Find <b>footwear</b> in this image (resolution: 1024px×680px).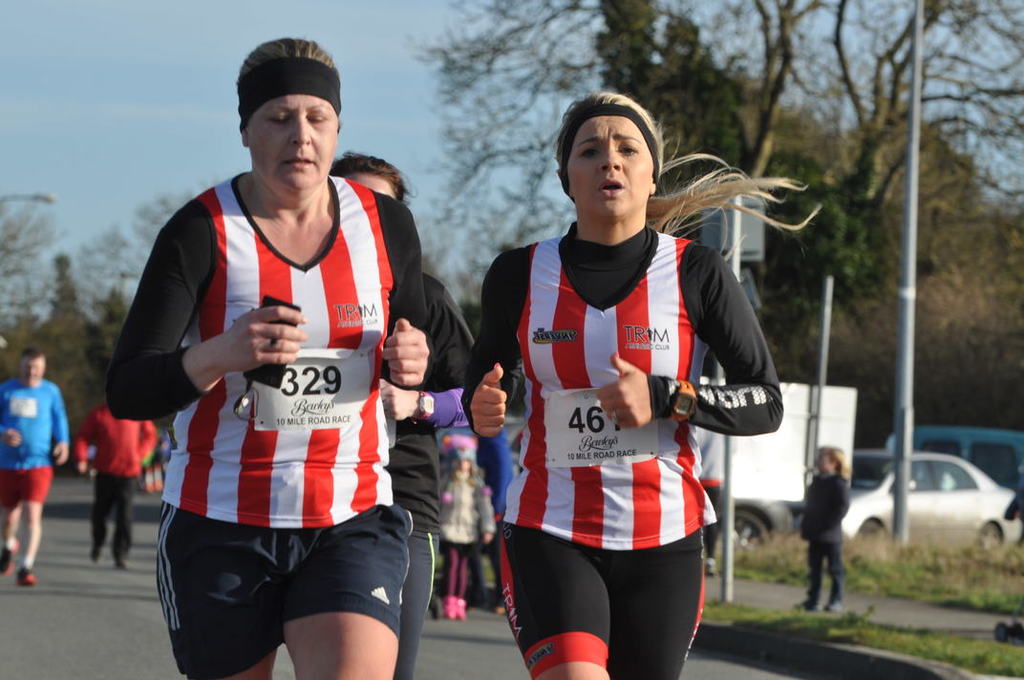
rect(15, 574, 38, 584).
